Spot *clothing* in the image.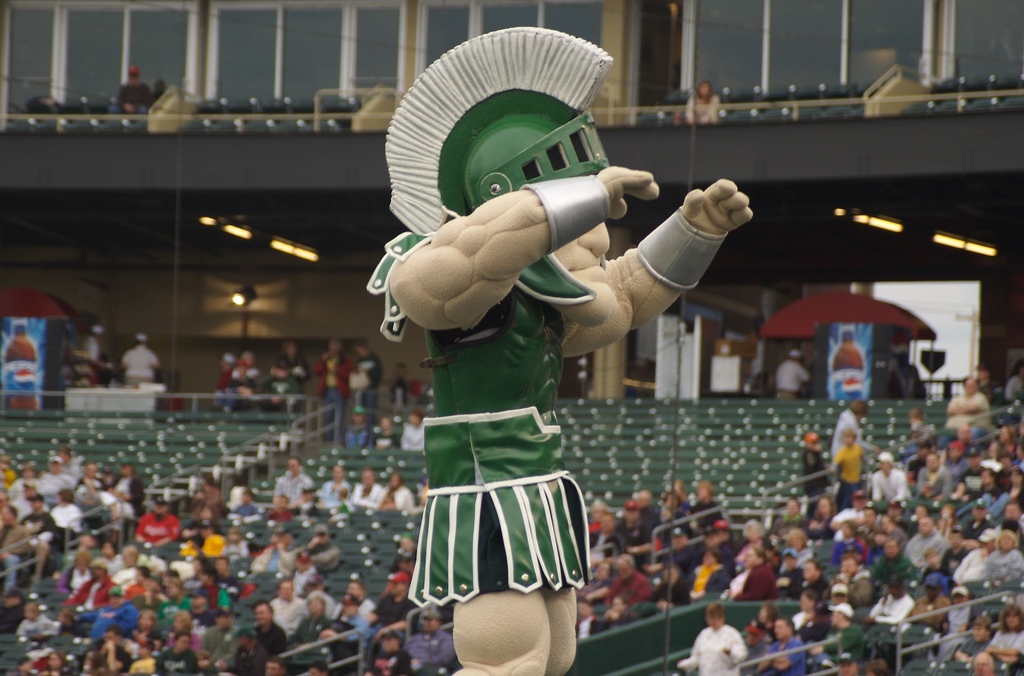
*clothing* found at left=755, top=638, right=806, bottom=675.
